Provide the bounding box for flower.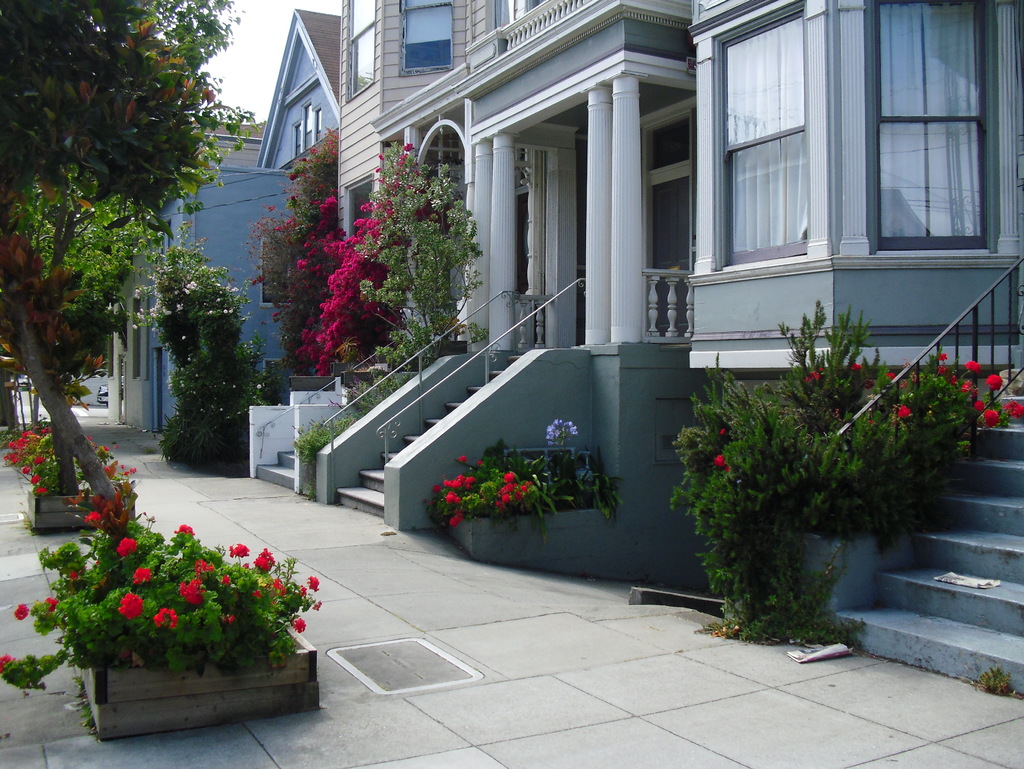
227/612/240/624.
